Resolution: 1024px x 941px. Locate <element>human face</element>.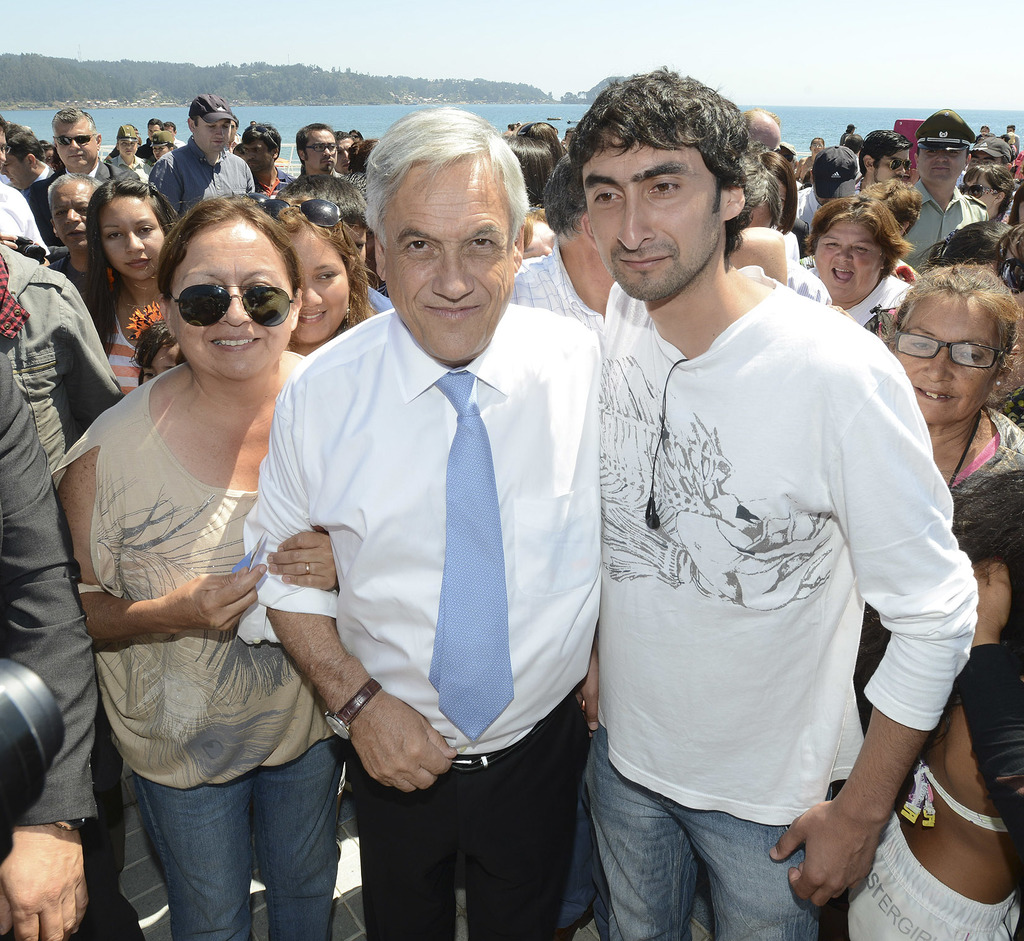
locate(199, 118, 233, 159).
